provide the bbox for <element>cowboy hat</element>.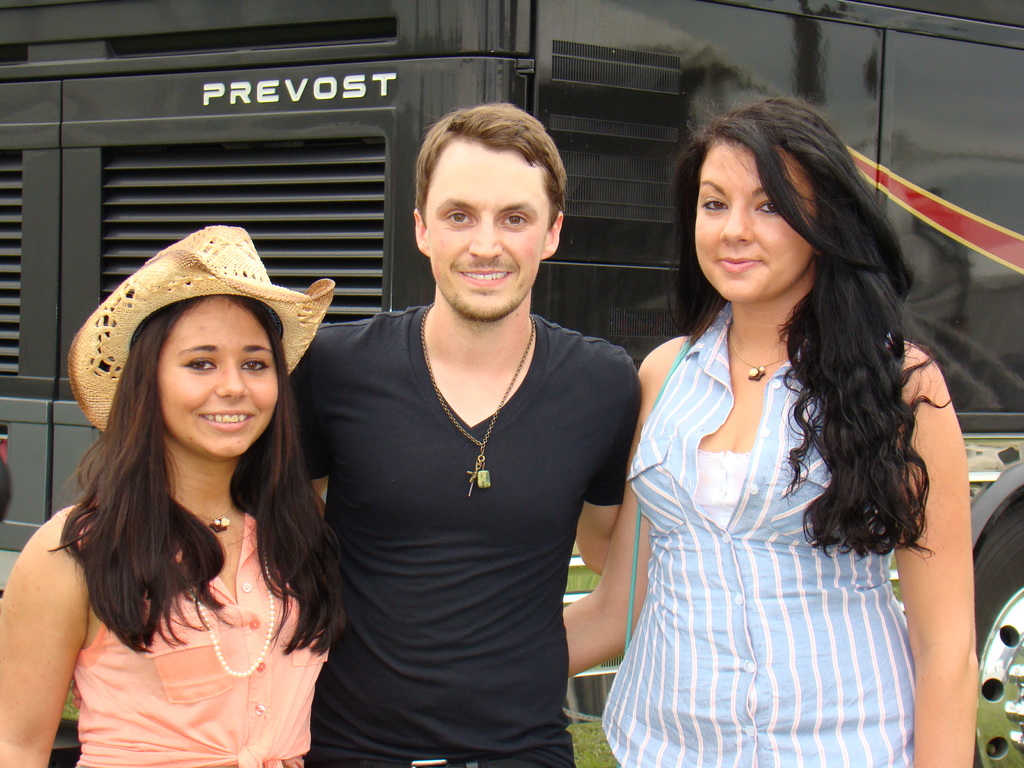
x1=65, y1=227, x2=332, y2=448.
